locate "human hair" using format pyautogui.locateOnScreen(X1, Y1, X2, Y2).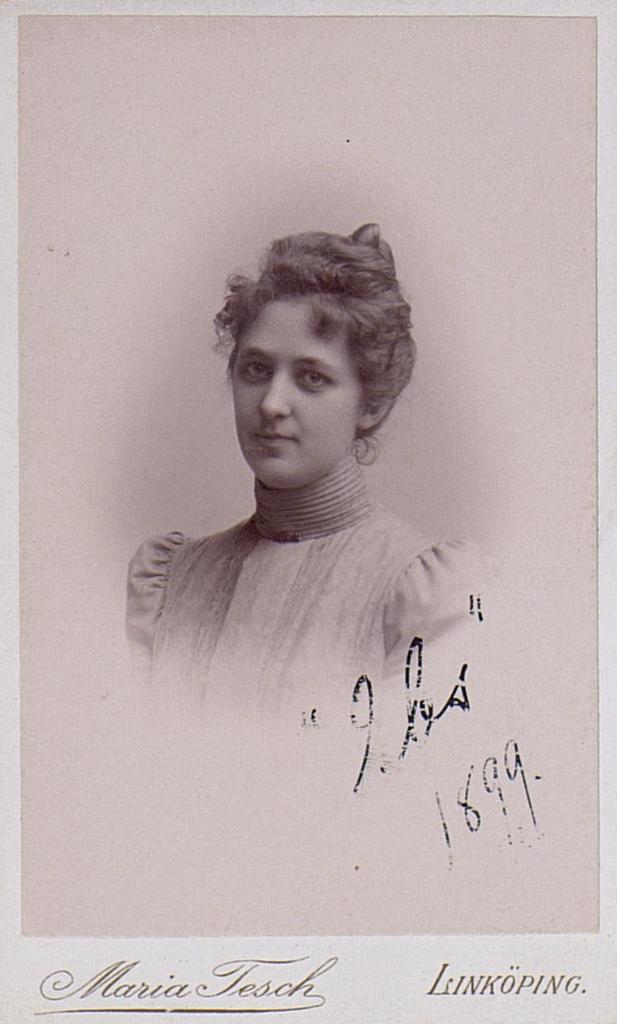
pyautogui.locateOnScreen(210, 223, 415, 466).
